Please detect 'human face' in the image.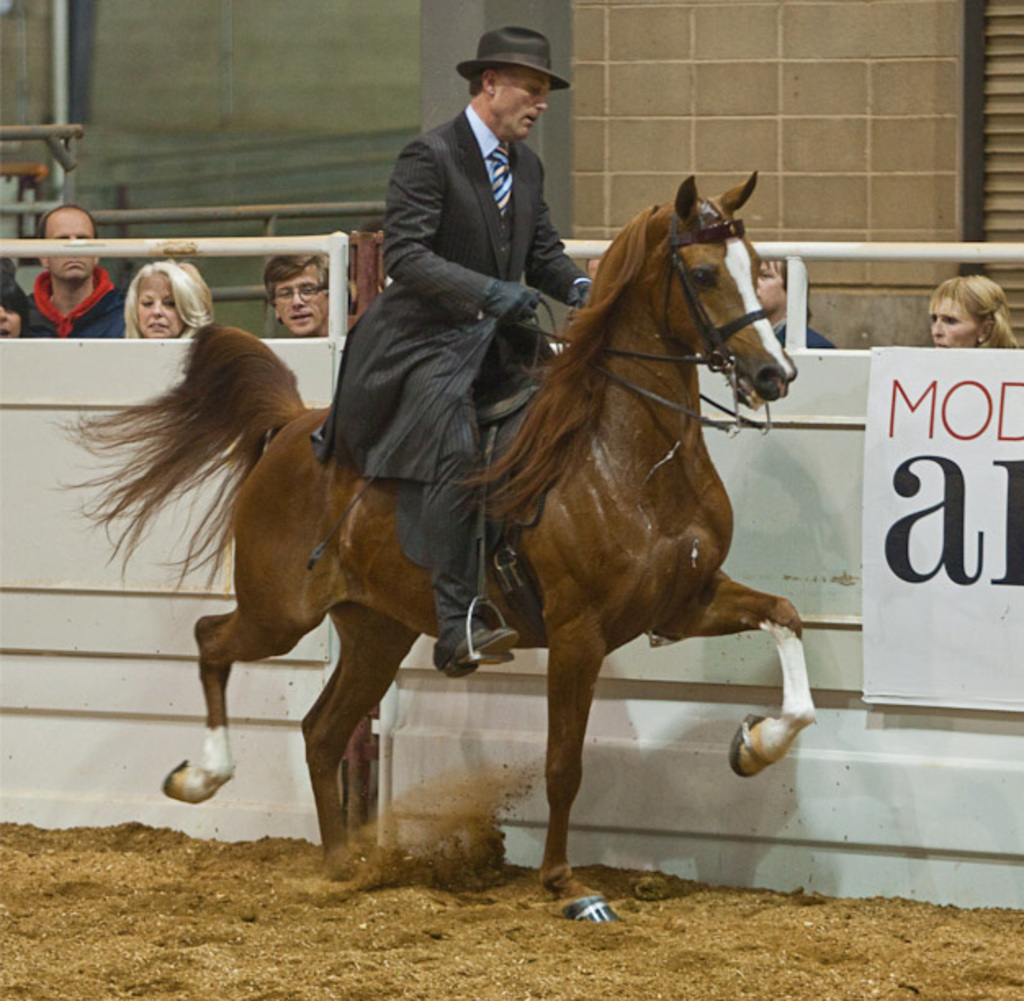
l=276, t=268, r=326, b=337.
